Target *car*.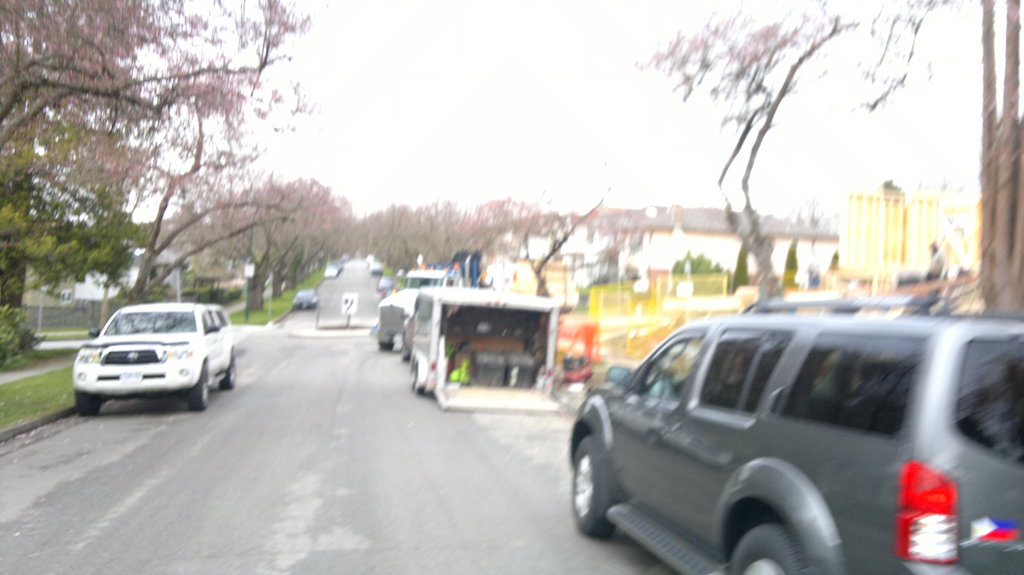
Target region: [x1=65, y1=299, x2=244, y2=418].
